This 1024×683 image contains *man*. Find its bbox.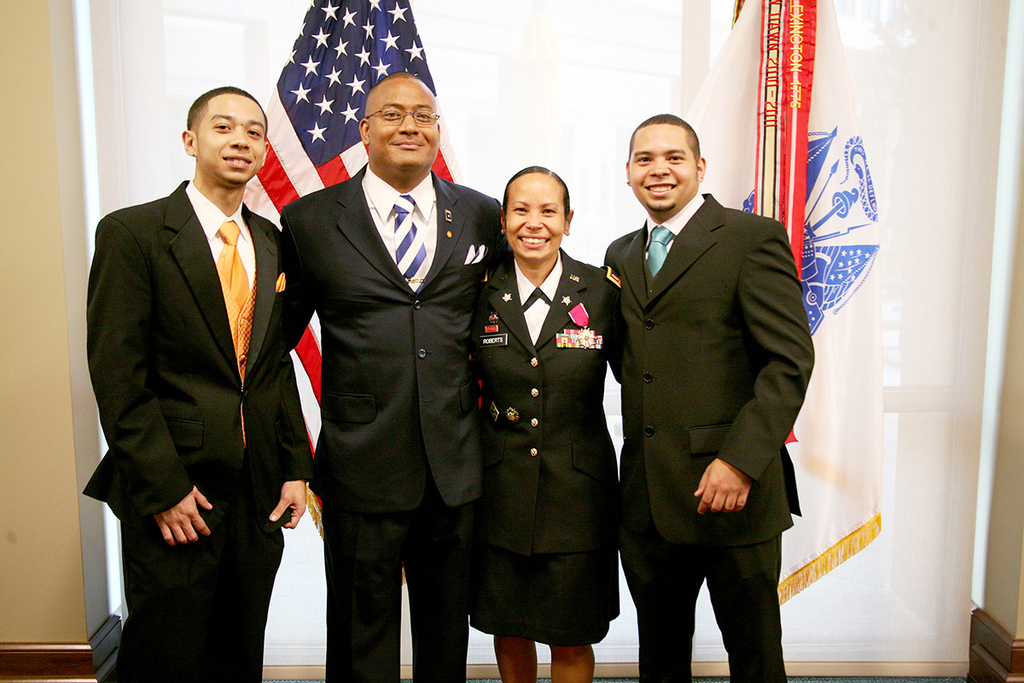
pyautogui.locateOnScreen(82, 85, 313, 682).
